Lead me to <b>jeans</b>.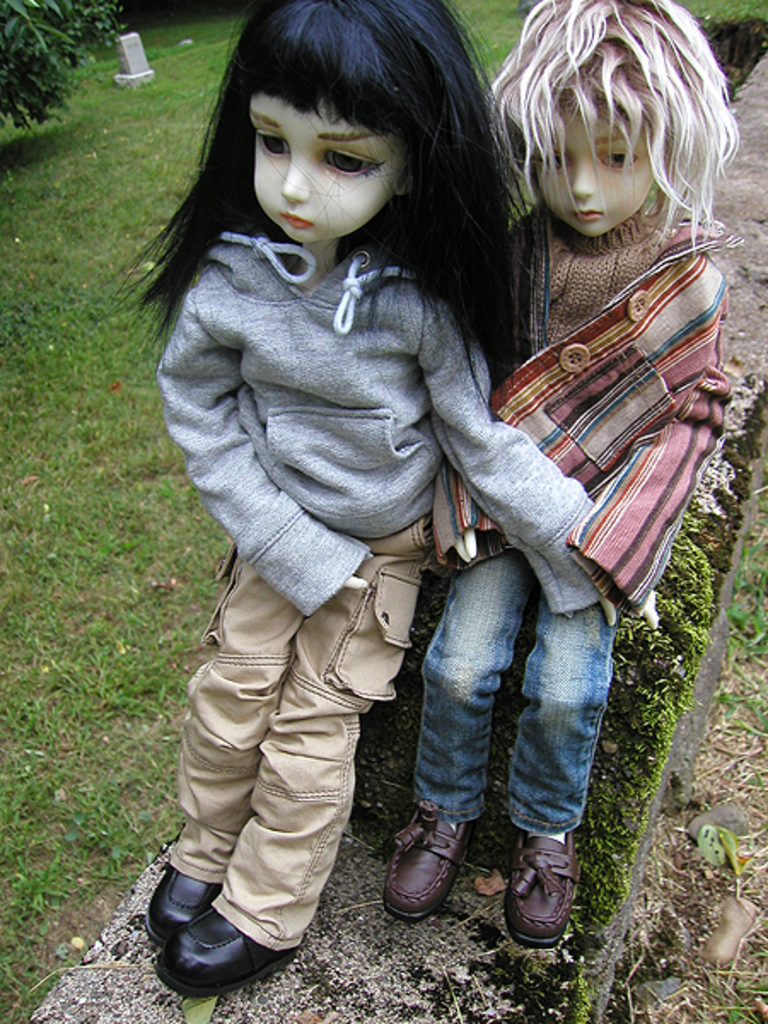
Lead to [420, 550, 620, 835].
